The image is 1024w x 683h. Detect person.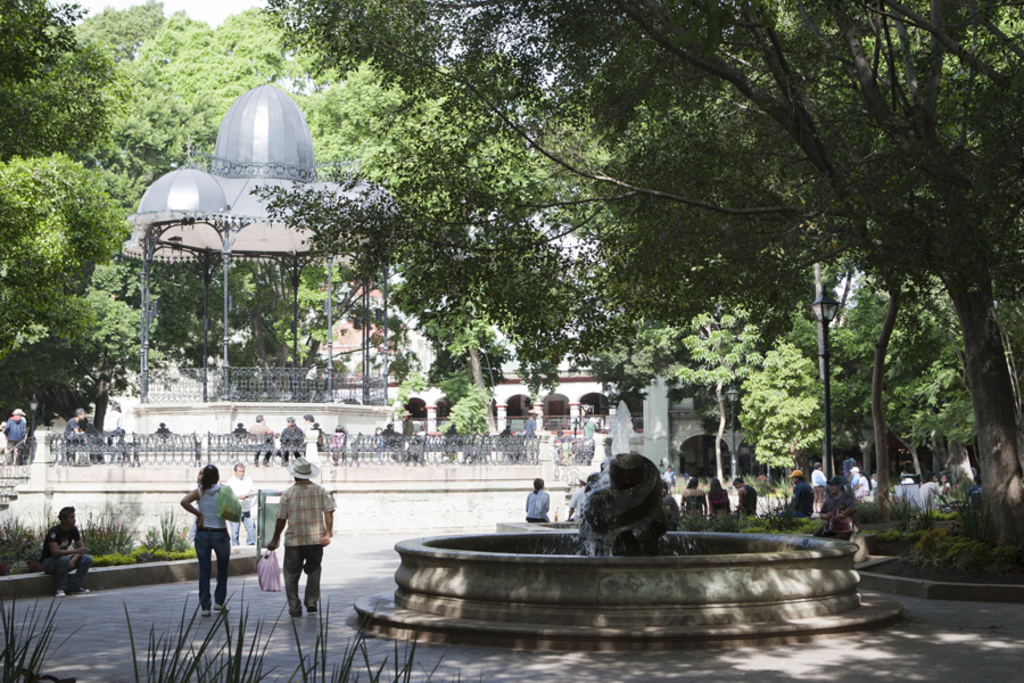
Detection: BBox(852, 469, 880, 503).
